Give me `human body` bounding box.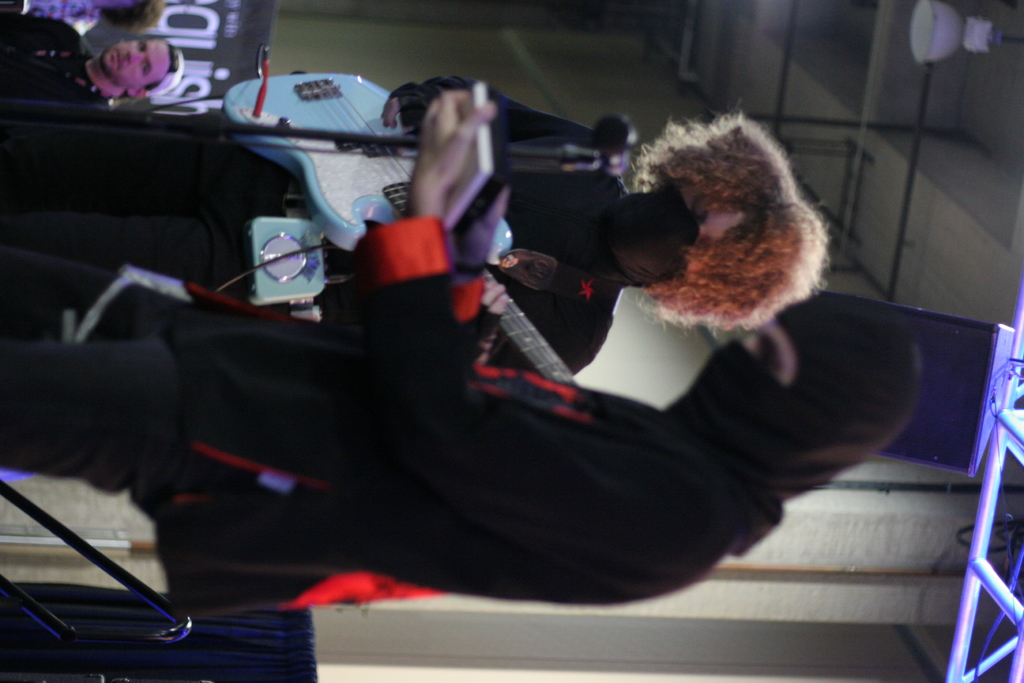
bbox(4, 67, 823, 378).
